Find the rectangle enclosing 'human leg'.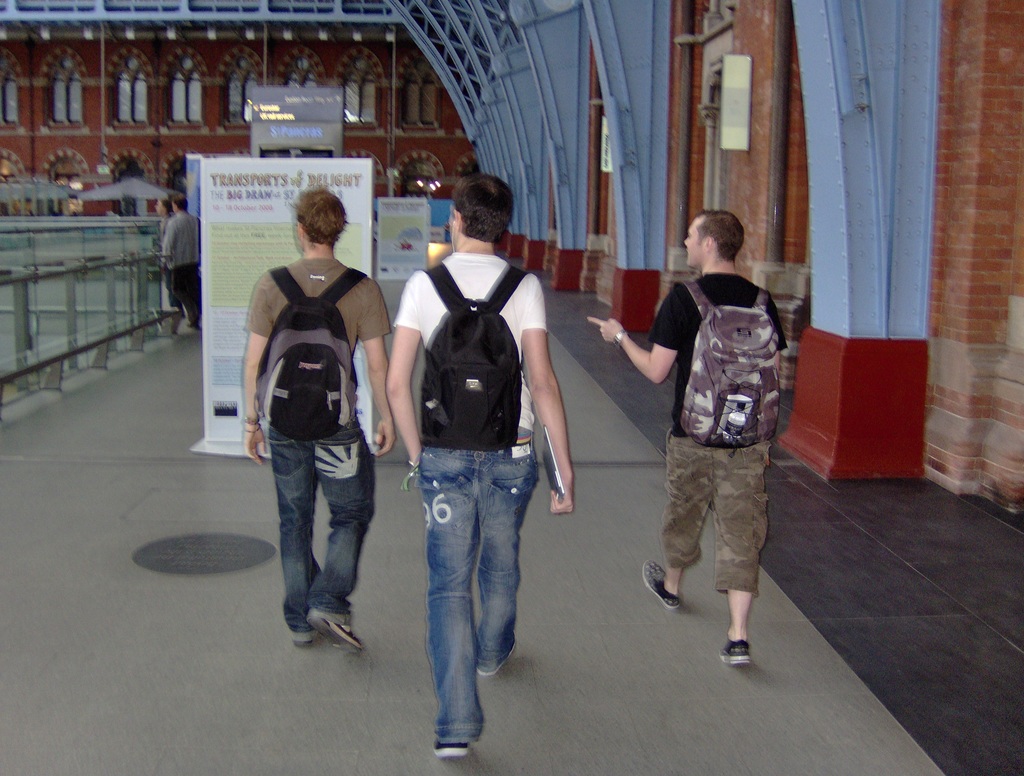
[x1=473, y1=443, x2=540, y2=682].
